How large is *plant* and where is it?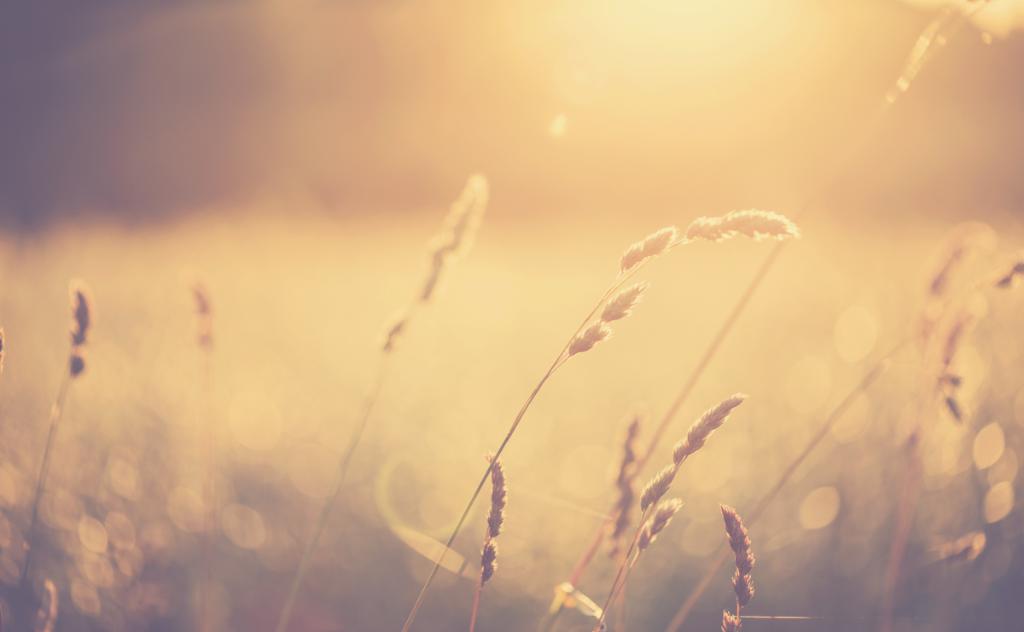
Bounding box: crop(0, 268, 173, 631).
